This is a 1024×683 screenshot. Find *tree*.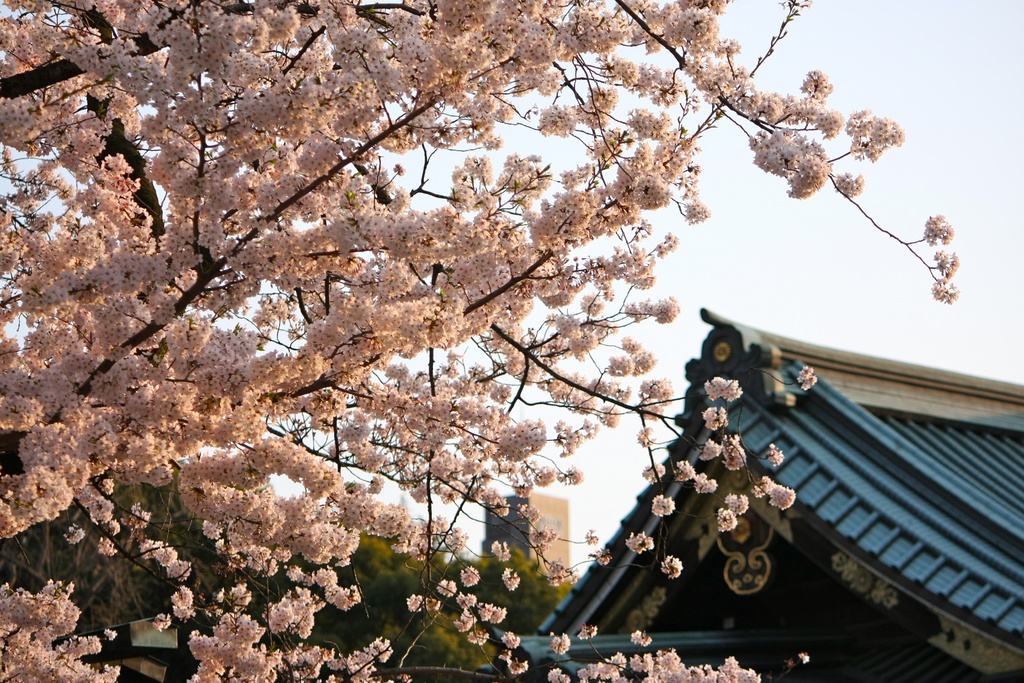
Bounding box: [x1=436, y1=548, x2=498, y2=662].
